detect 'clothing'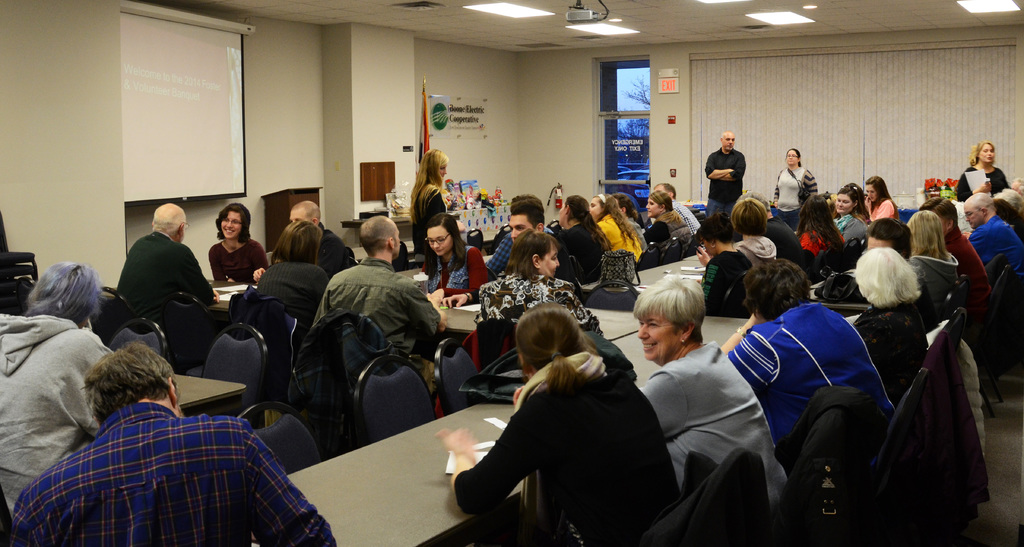
{"left": 728, "top": 305, "right": 904, "bottom": 455}
